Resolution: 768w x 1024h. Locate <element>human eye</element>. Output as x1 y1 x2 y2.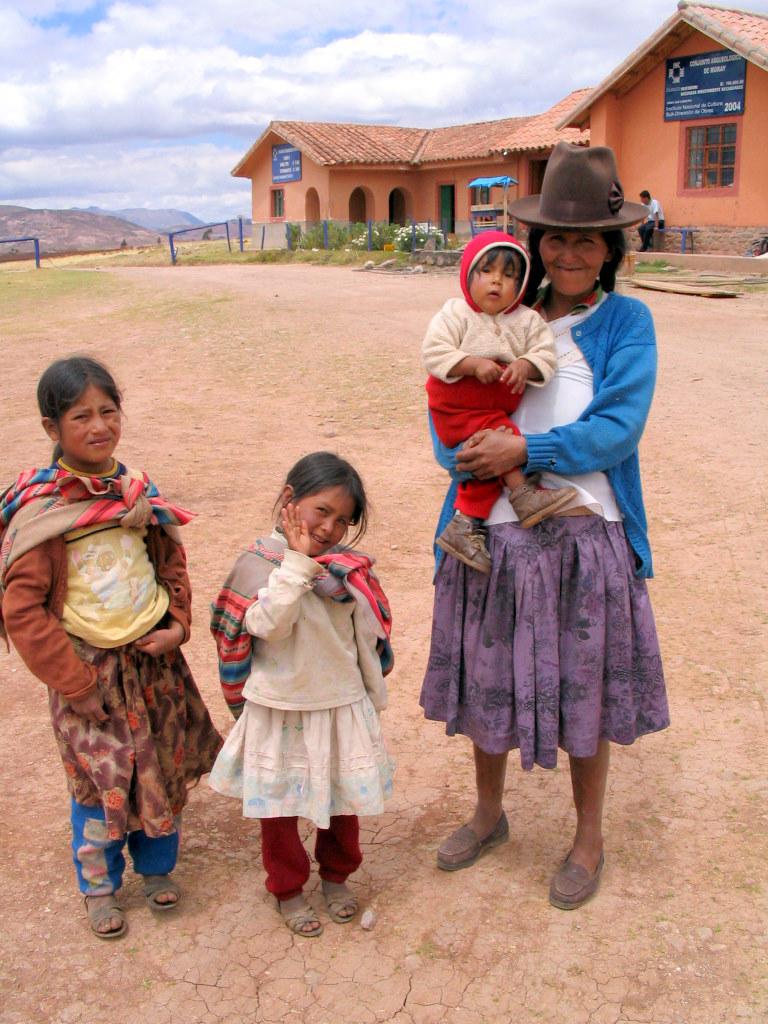
572 232 596 250.
